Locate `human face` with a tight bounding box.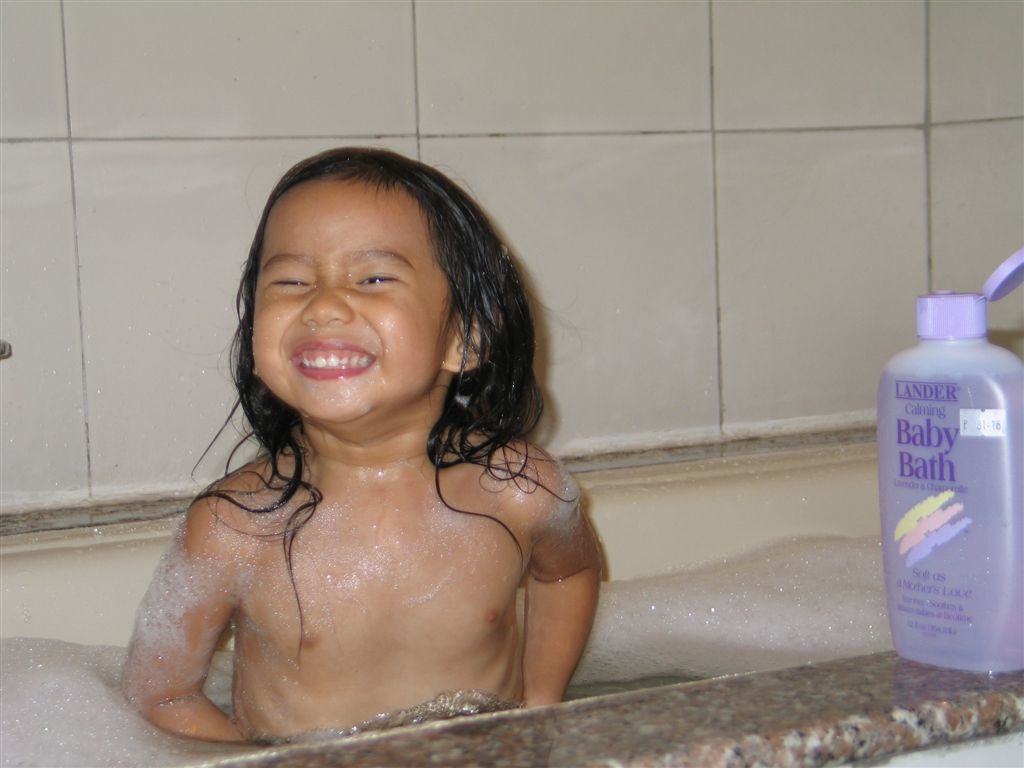
{"left": 246, "top": 179, "right": 464, "bottom": 418}.
